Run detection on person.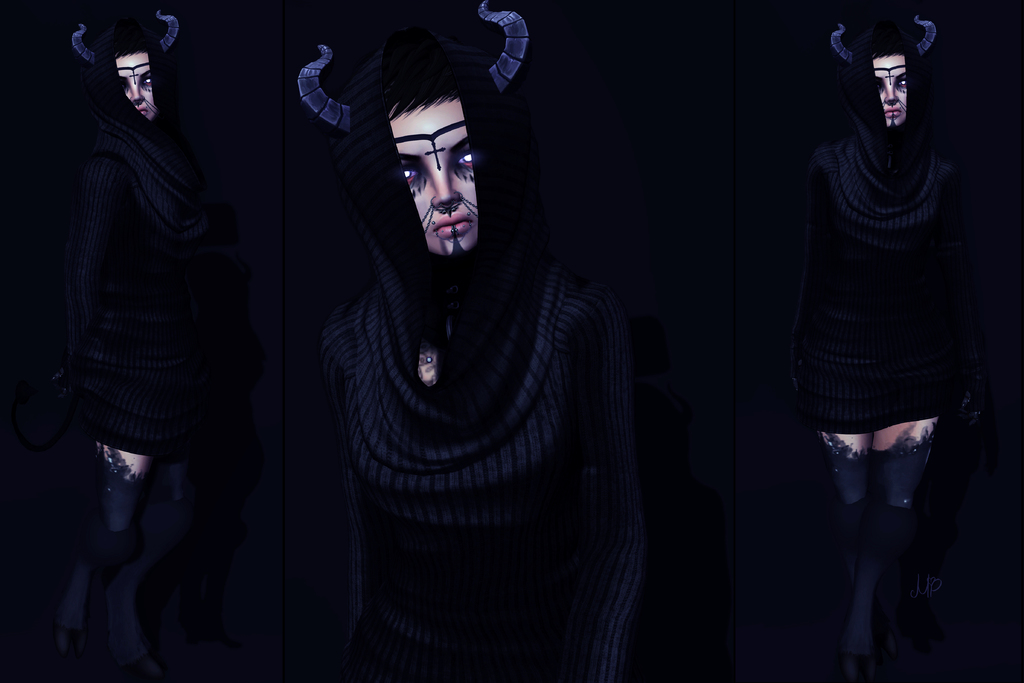
Result: locate(56, 9, 196, 682).
